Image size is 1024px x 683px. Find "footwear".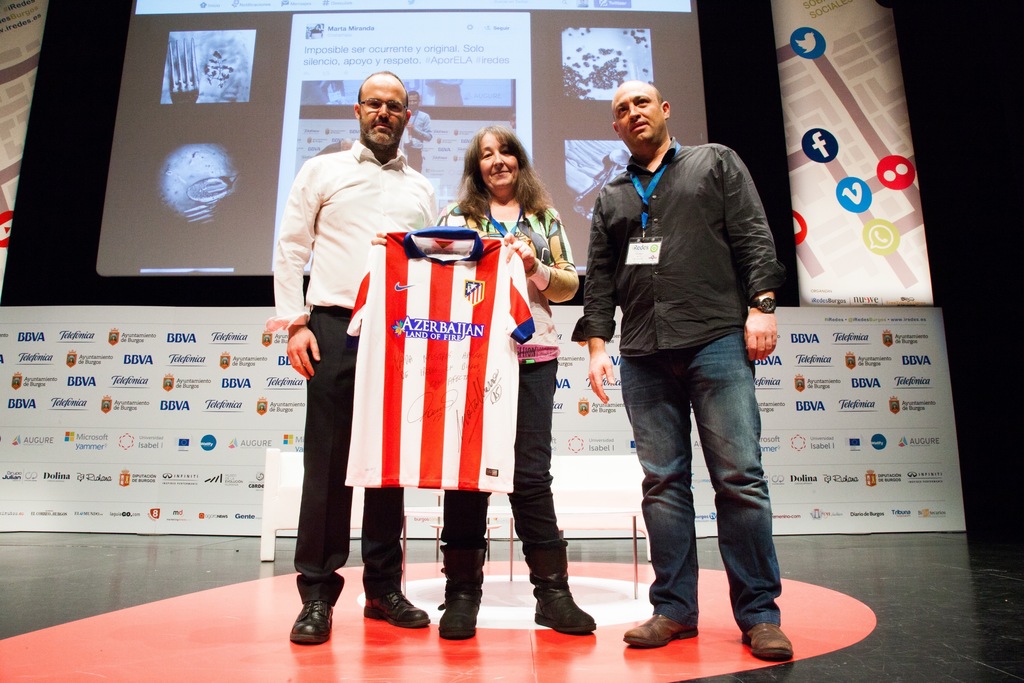
l=289, t=596, r=333, b=643.
